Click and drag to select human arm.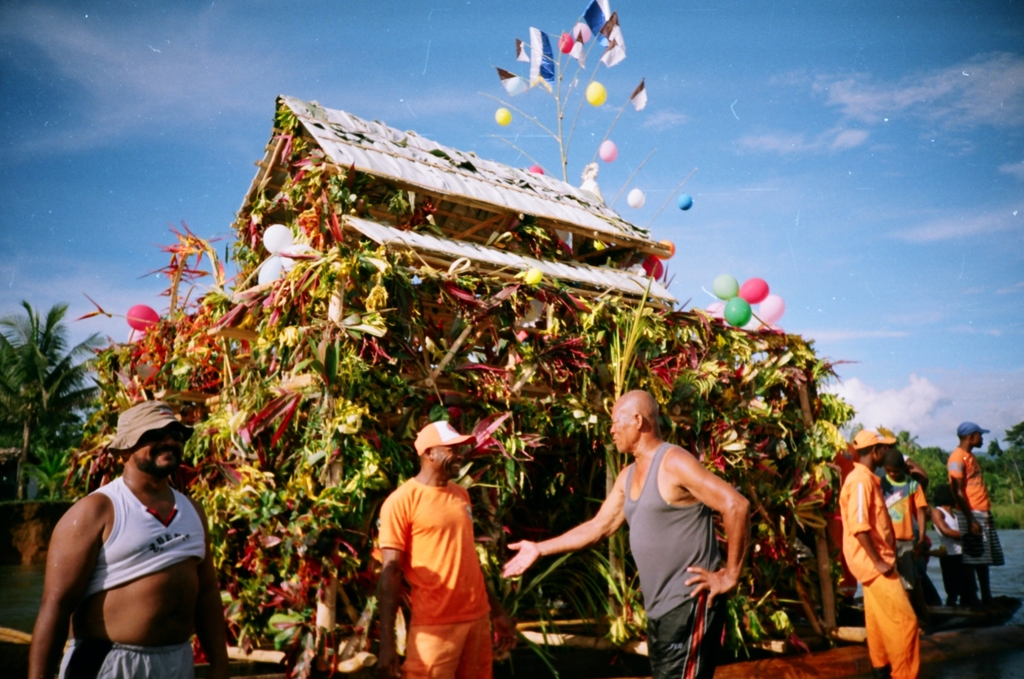
Selection: x1=25 y1=487 x2=99 y2=678.
